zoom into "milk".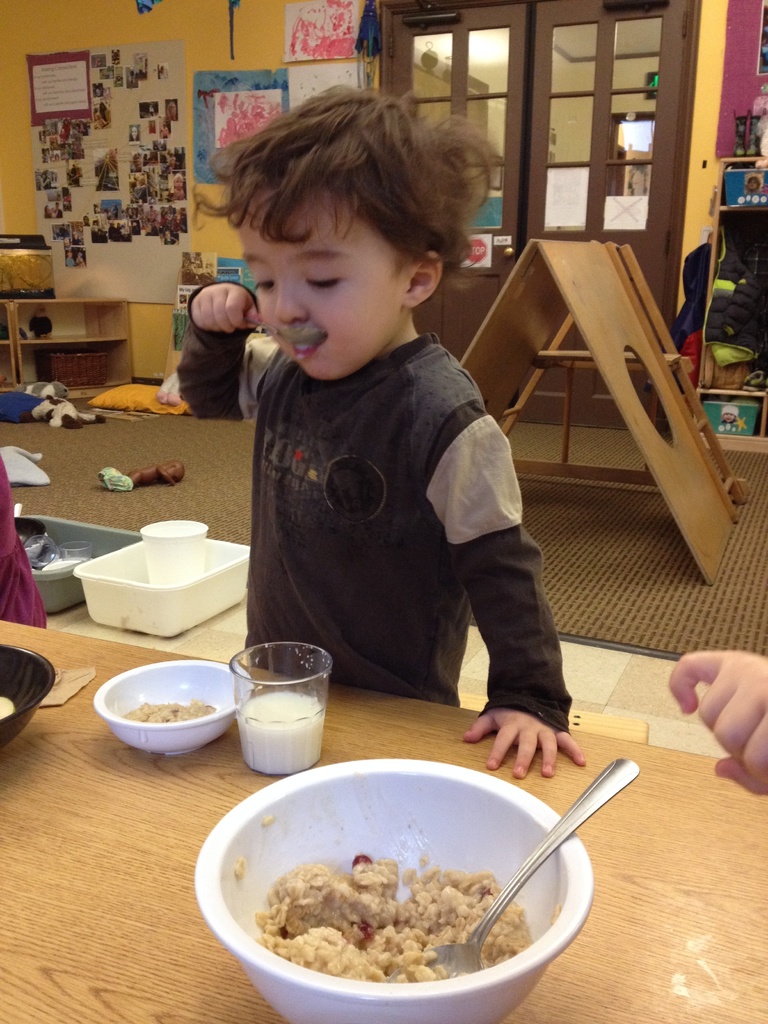
Zoom target: {"x1": 228, "y1": 673, "x2": 335, "y2": 774}.
